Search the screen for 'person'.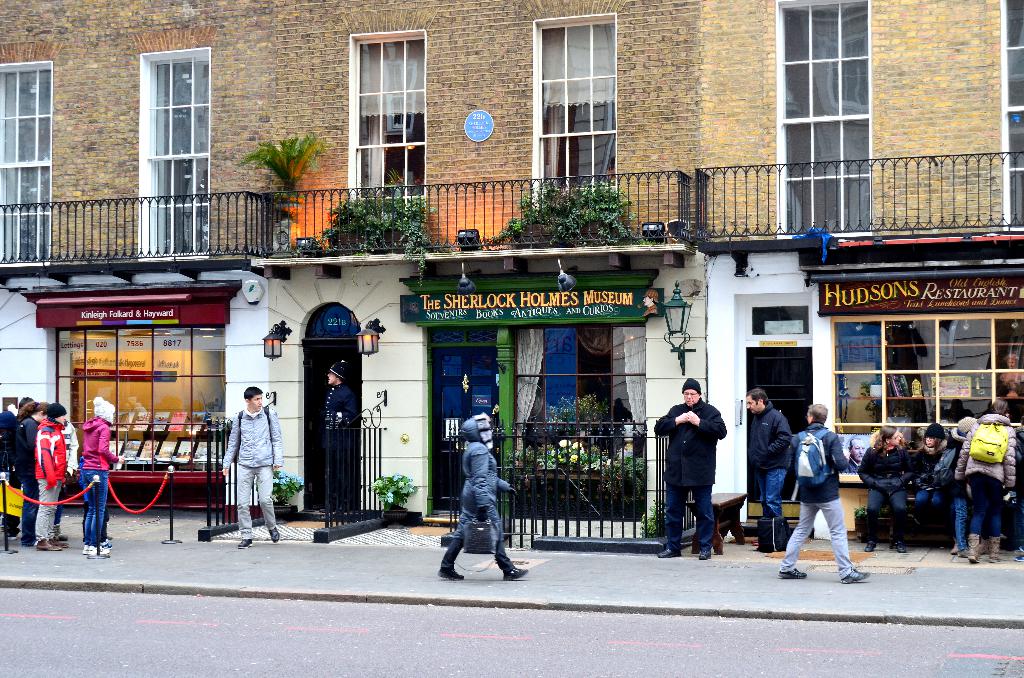
Found at <bbox>436, 411, 528, 586</bbox>.
